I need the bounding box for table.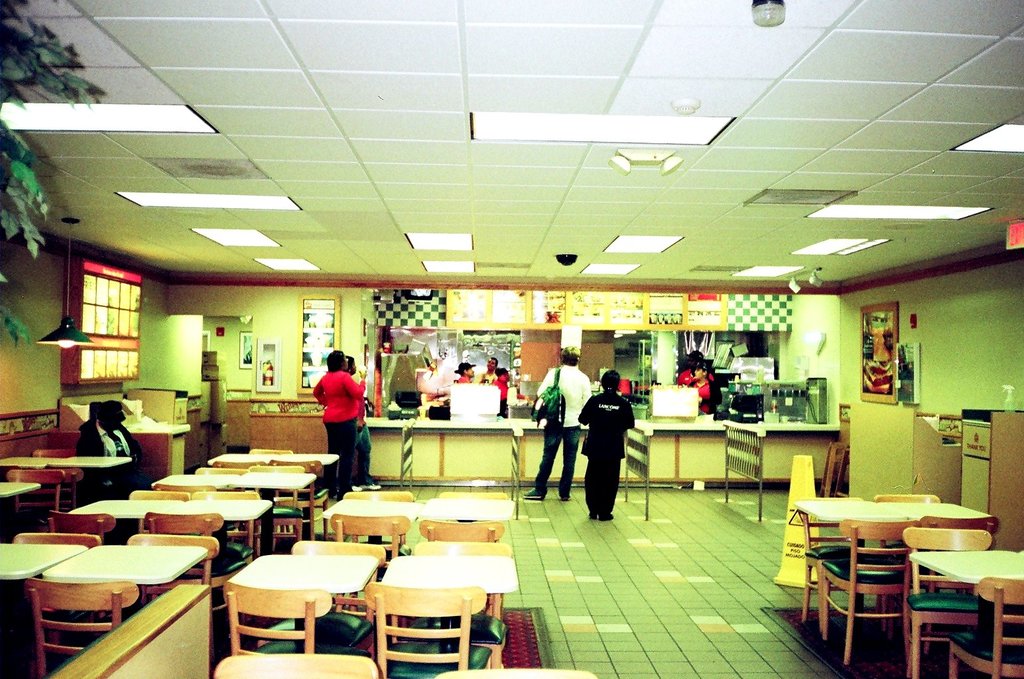
Here it is: [0, 454, 139, 475].
